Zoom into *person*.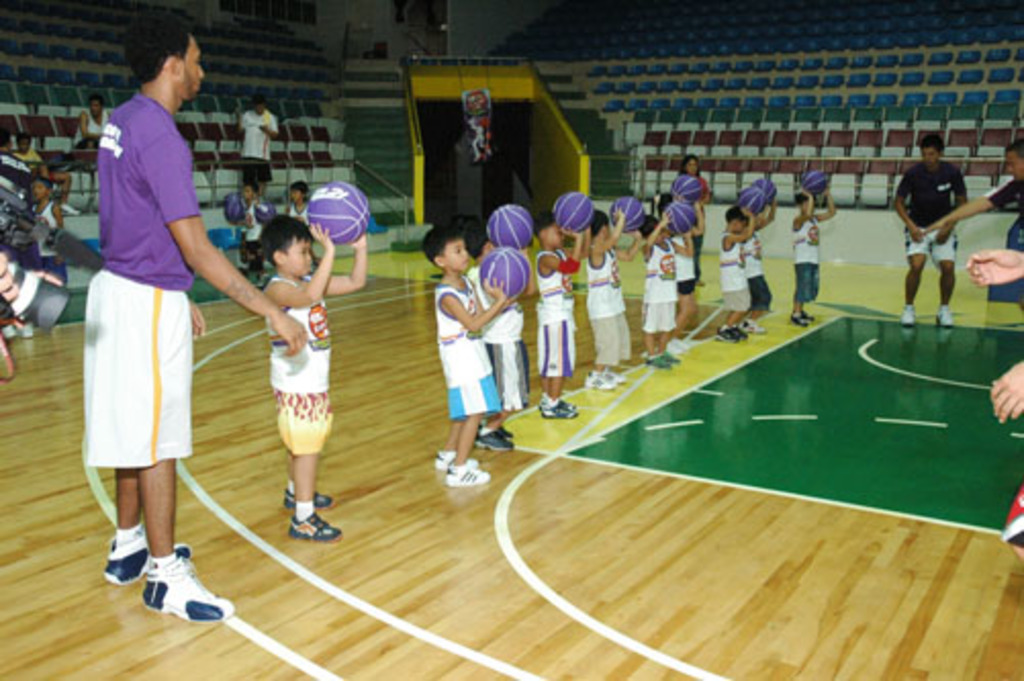
Zoom target: (425,213,527,495).
